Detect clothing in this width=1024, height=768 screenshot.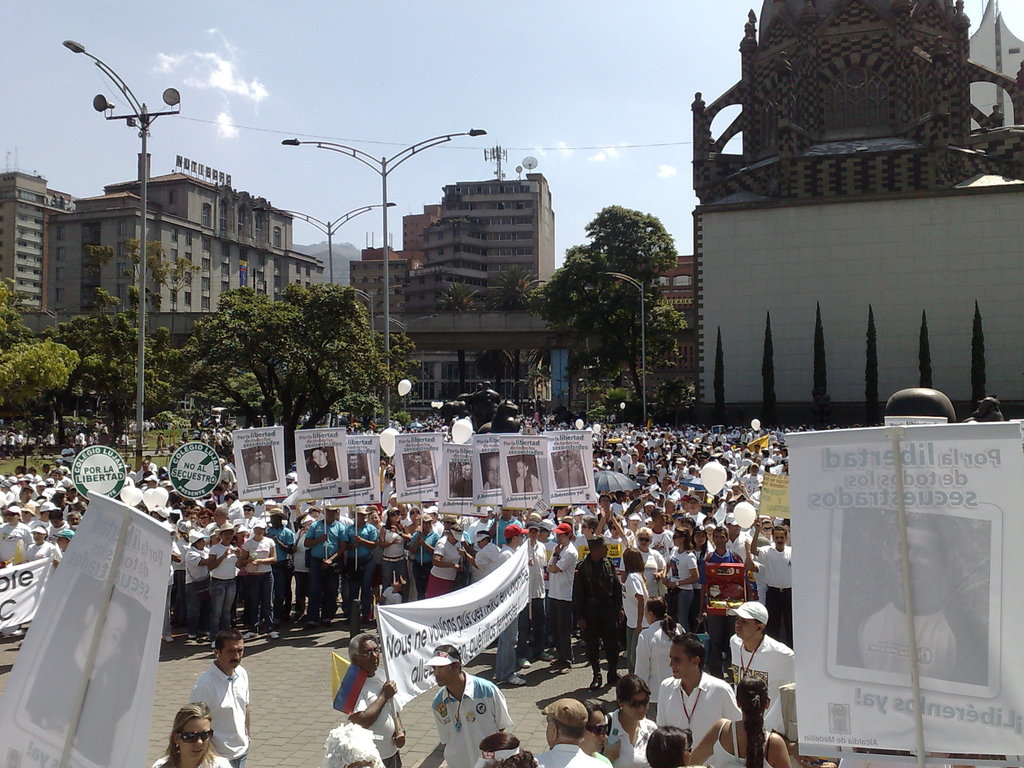
Detection: BBox(410, 528, 462, 606).
